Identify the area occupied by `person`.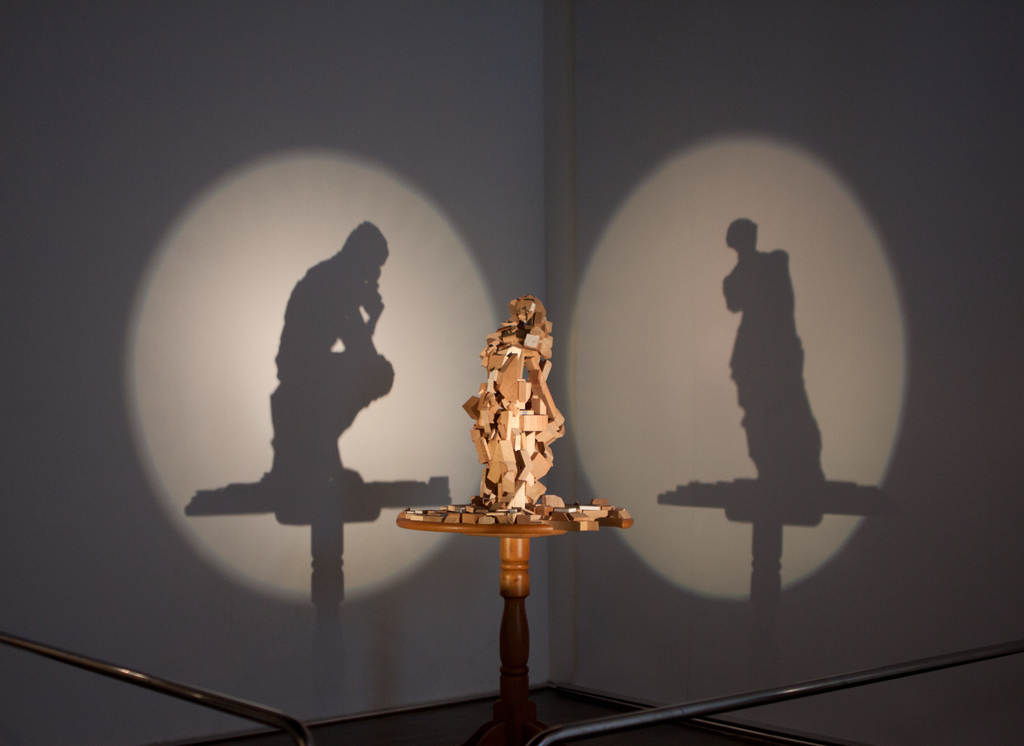
Area: x1=266 y1=214 x2=395 y2=488.
